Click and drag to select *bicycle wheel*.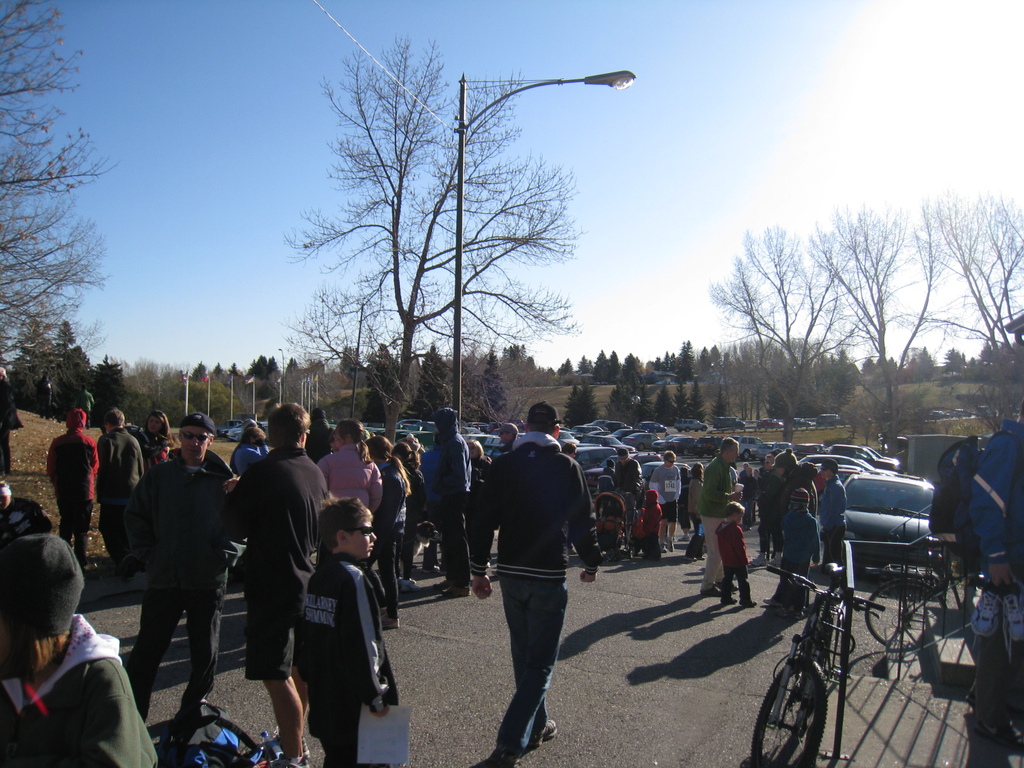
Selection: (x1=867, y1=580, x2=942, y2=653).
